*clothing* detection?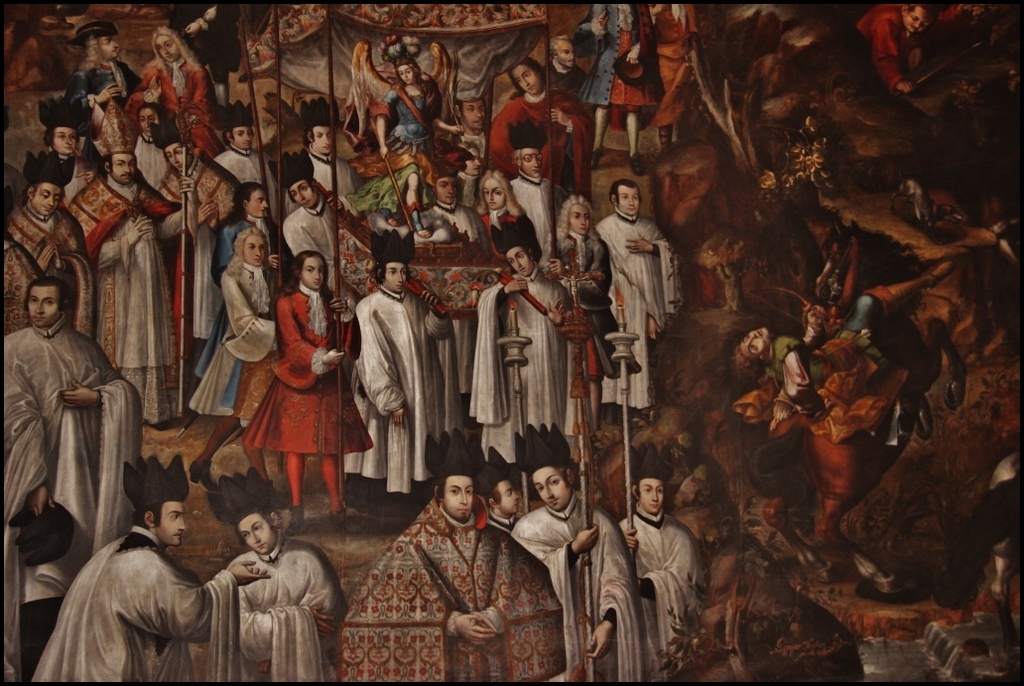
crop(210, 142, 277, 210)
